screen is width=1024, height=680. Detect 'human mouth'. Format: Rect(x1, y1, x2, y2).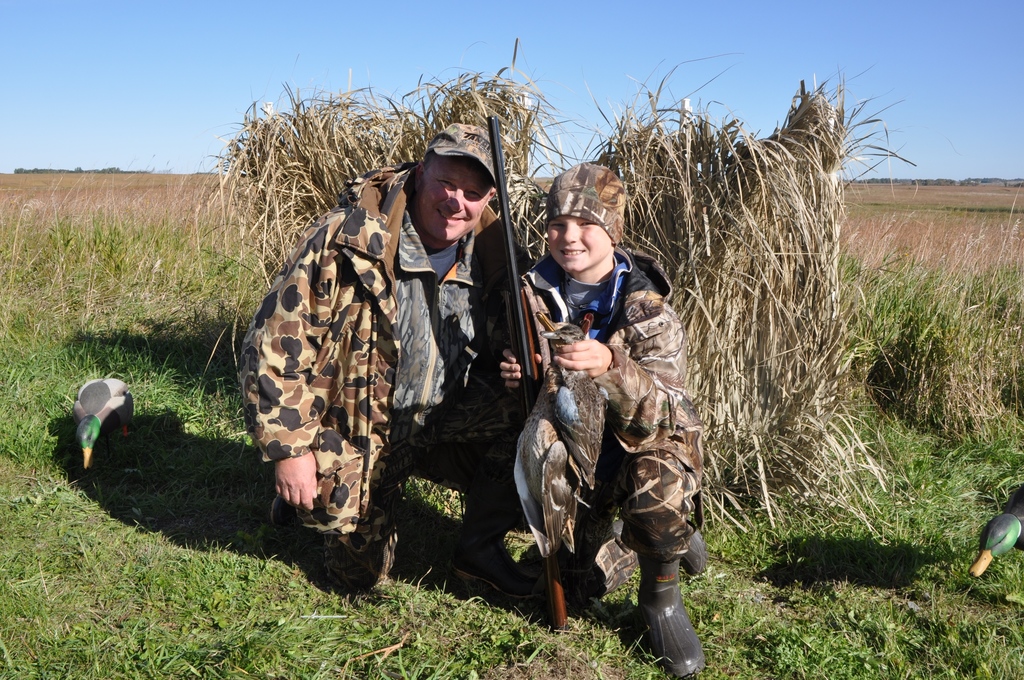
Rect(554, 251, 580, 254).
